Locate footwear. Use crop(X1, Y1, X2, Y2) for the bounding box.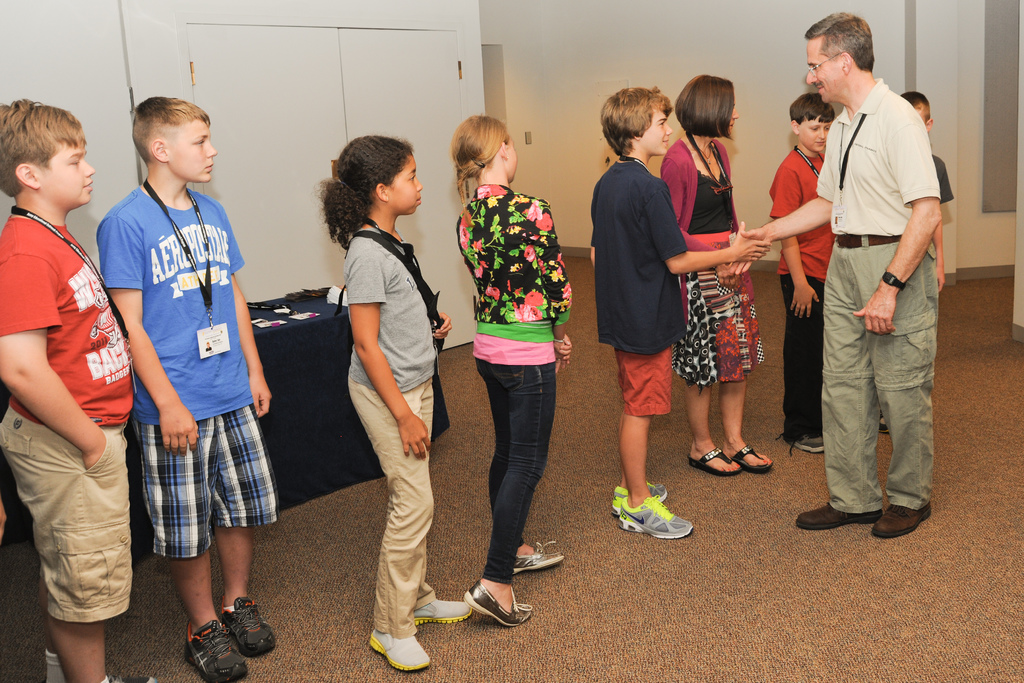
crop(879, 407, 891, 432).
